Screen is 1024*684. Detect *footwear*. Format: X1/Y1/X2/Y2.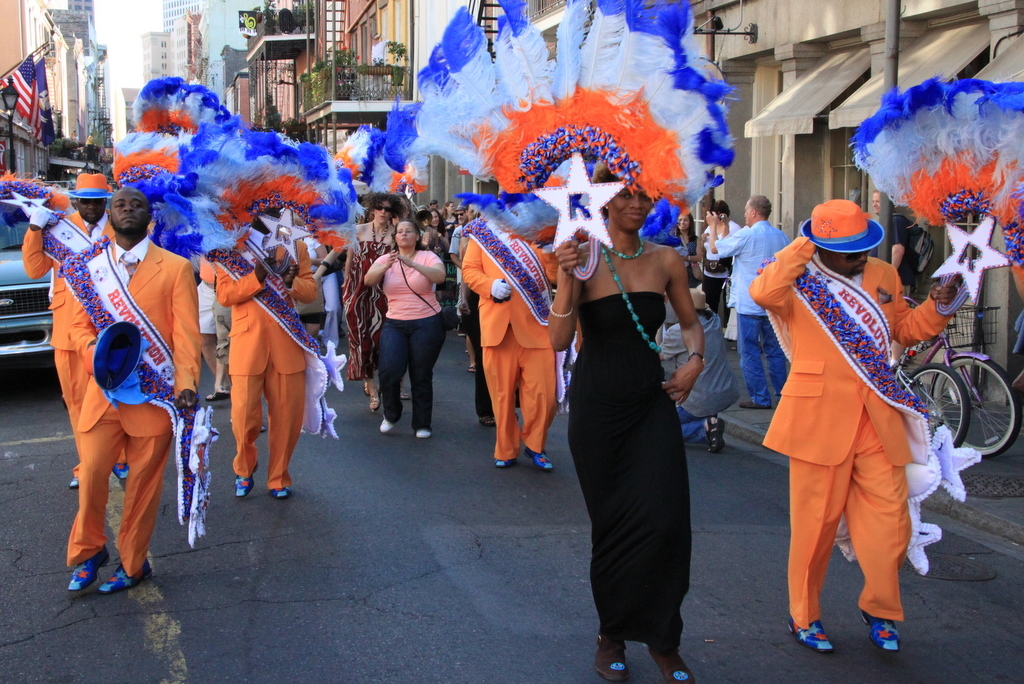
789/613/837/653.
